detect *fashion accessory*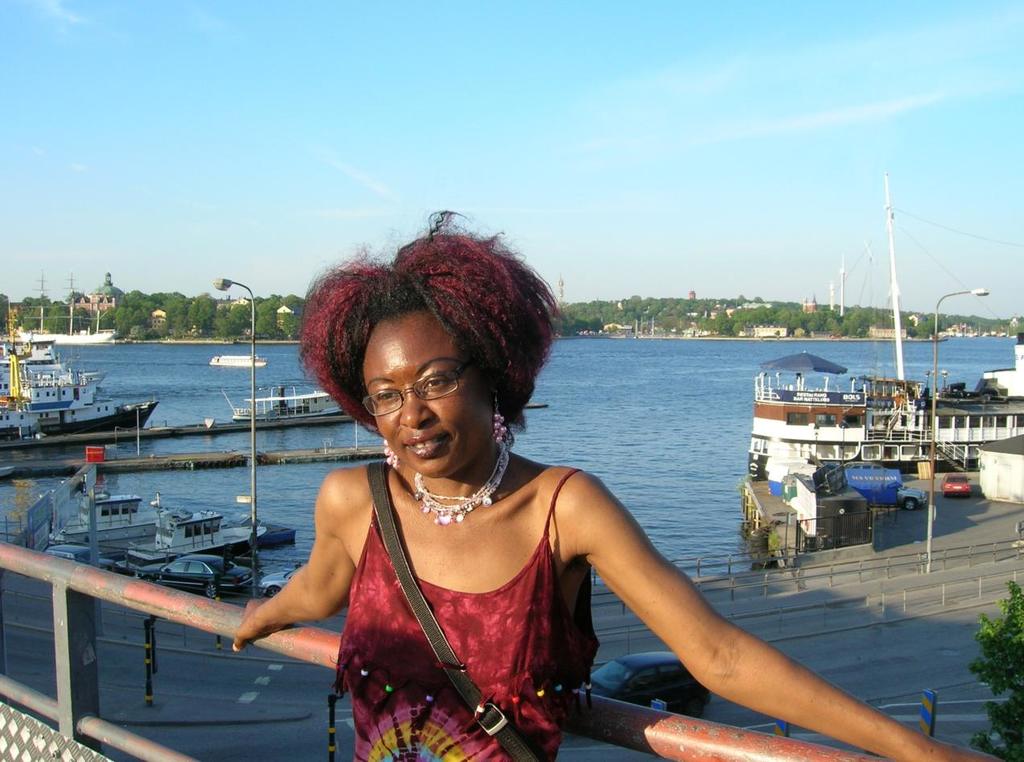
rect(496, 392, 506, 446)
